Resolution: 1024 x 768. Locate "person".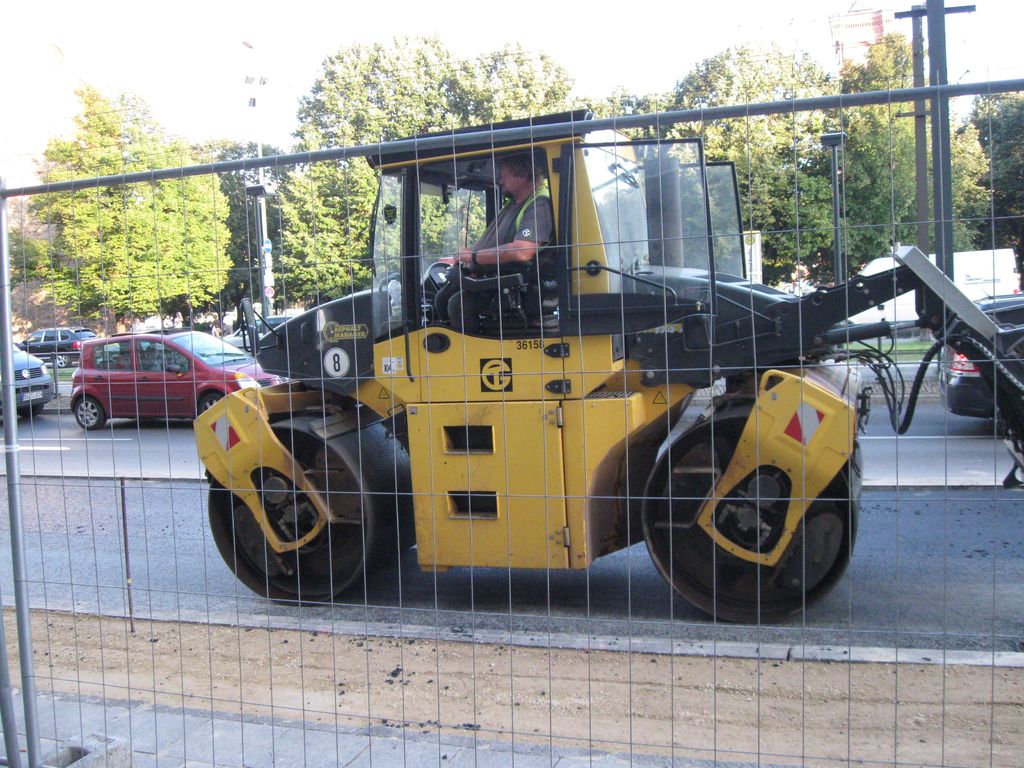
BBox(445, 154, 554, 323).
